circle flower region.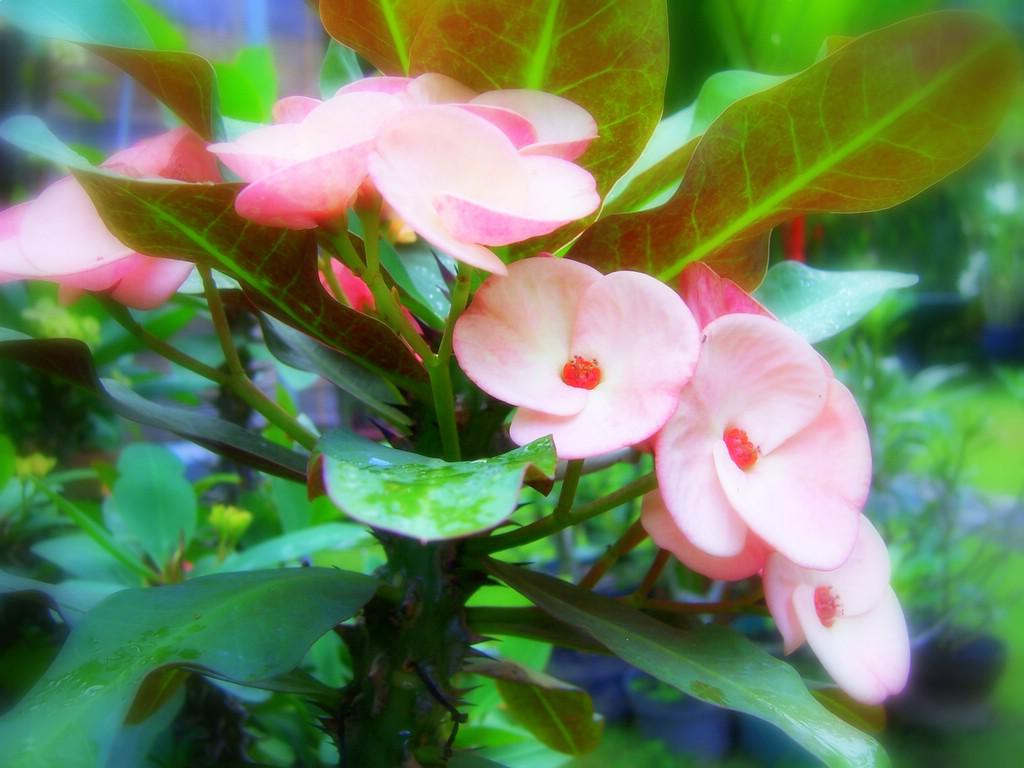
Region: 675:253:779:329.
